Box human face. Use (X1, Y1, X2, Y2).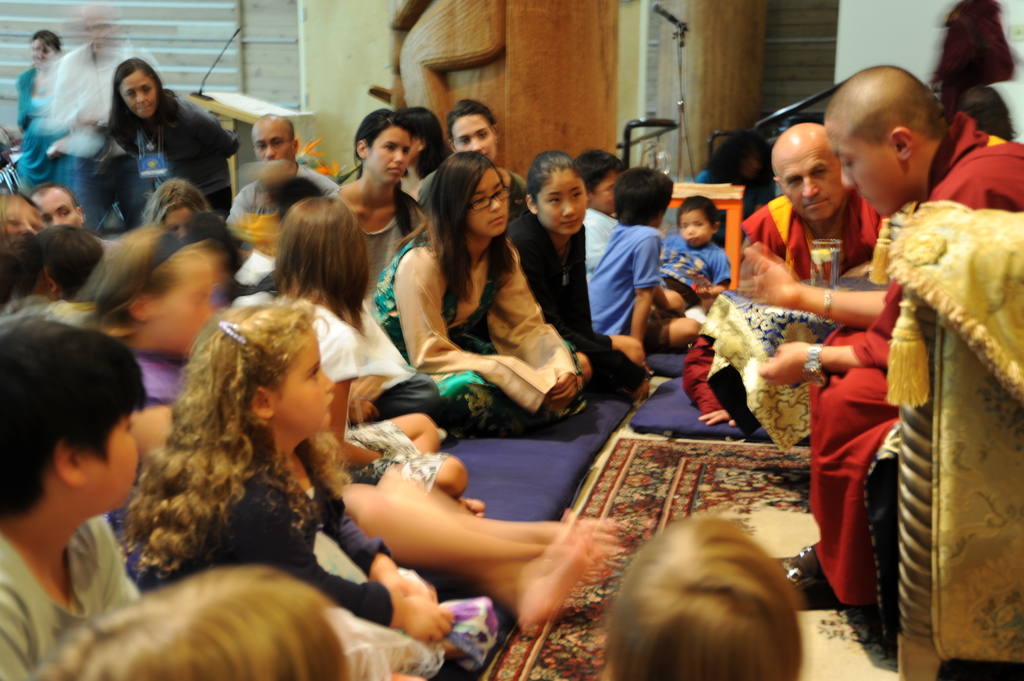
(120, 74, 156, 120).
